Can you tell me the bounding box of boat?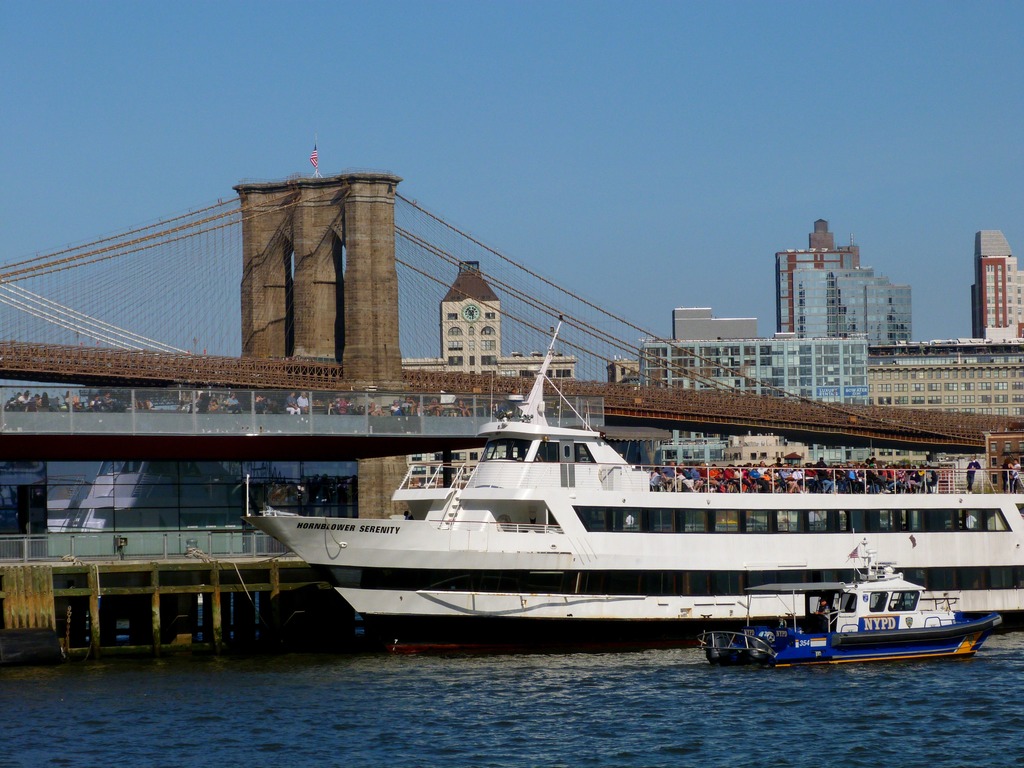
Rect(701, 541, 1009, 667).
